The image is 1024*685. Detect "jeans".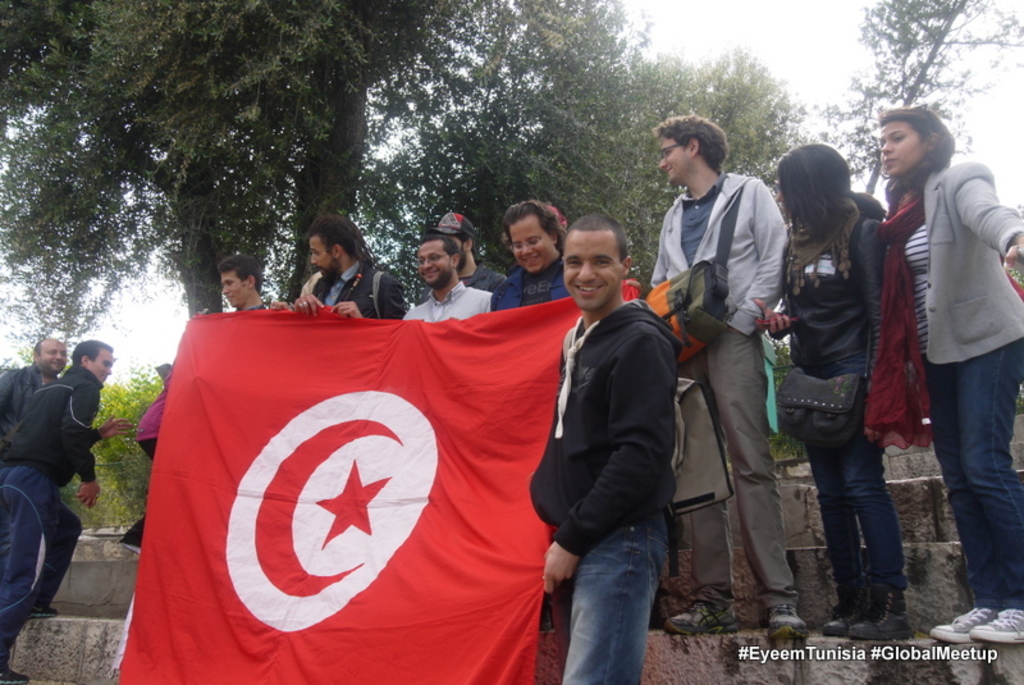
Detection: box(0, 470, 91, 677).
